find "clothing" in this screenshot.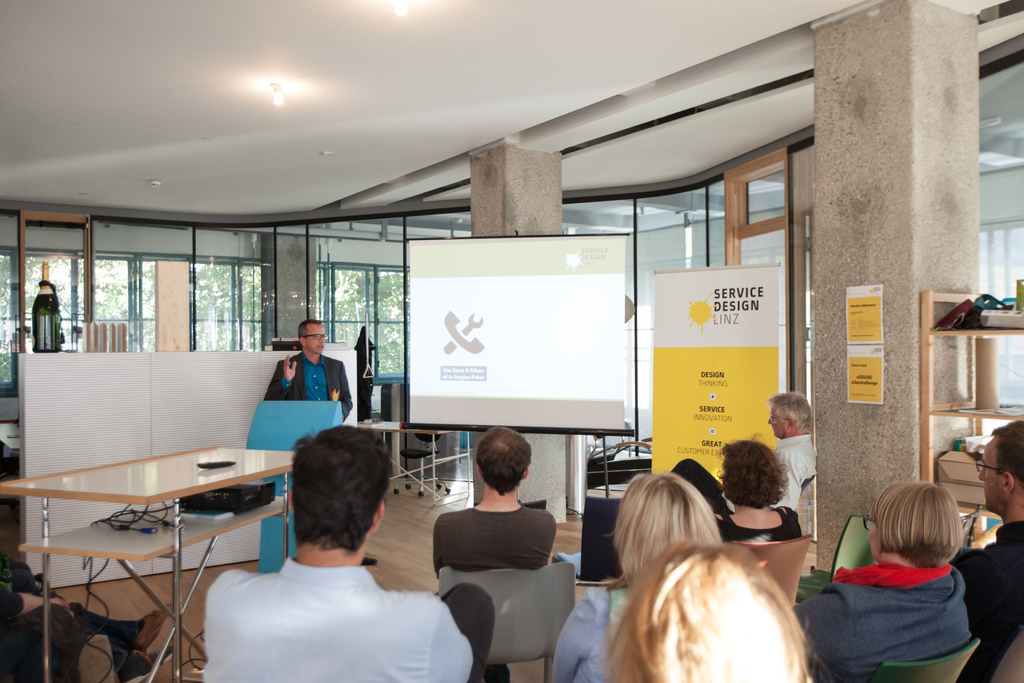
The bounding box for "clothing" is 776,434,823,514.
